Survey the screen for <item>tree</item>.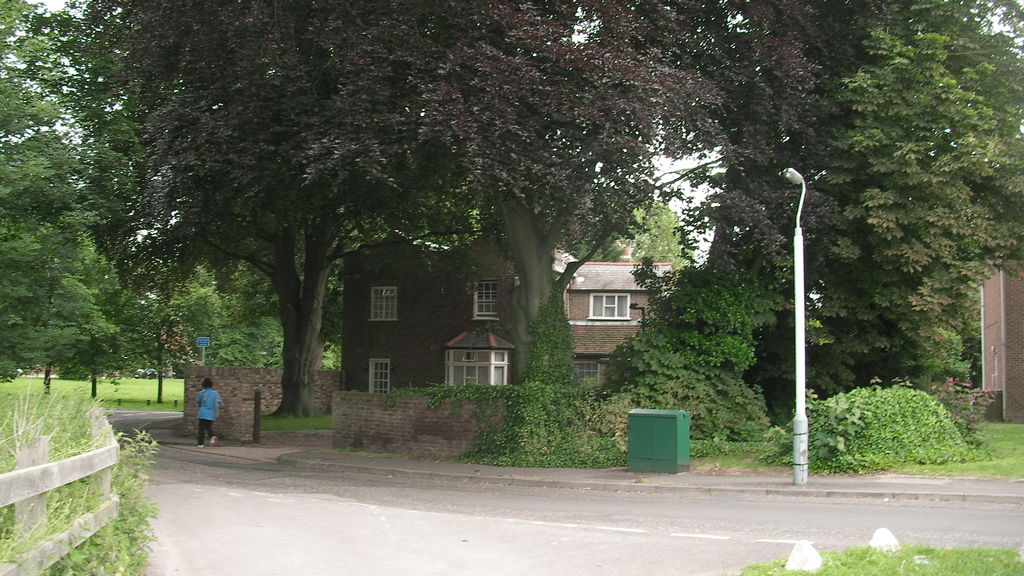
Survey found: x1=74, y1=0, x2=723, y2=422.
